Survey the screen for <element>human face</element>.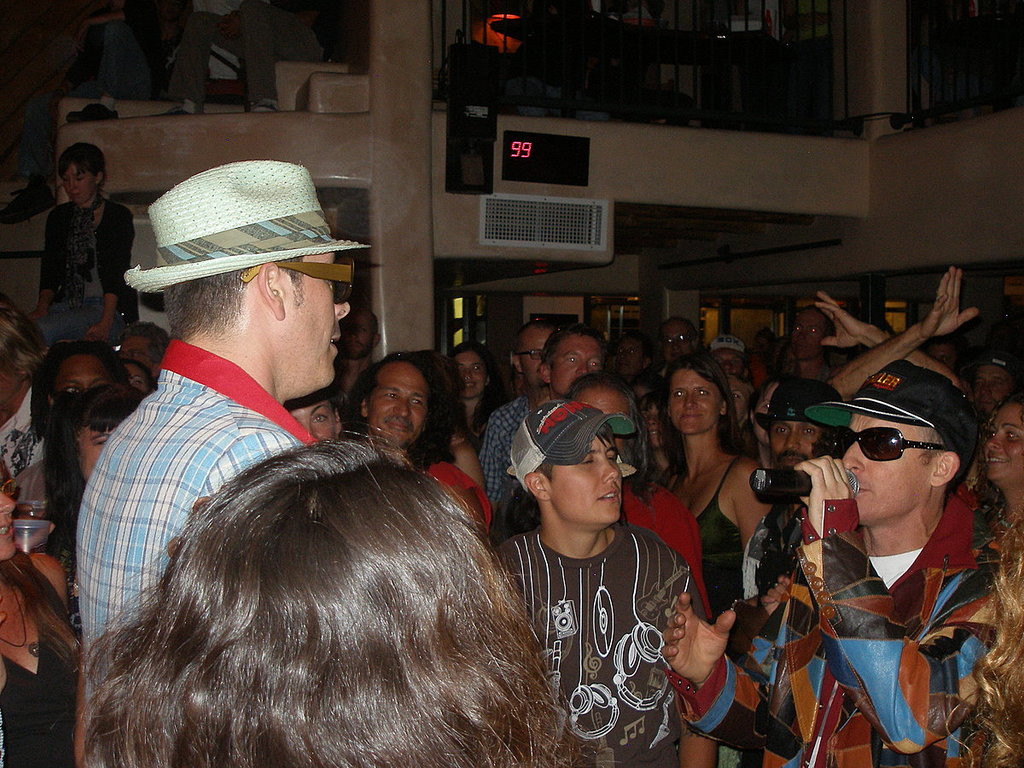
Survey found: (left=550, top=335, right=603, bottom=399).
